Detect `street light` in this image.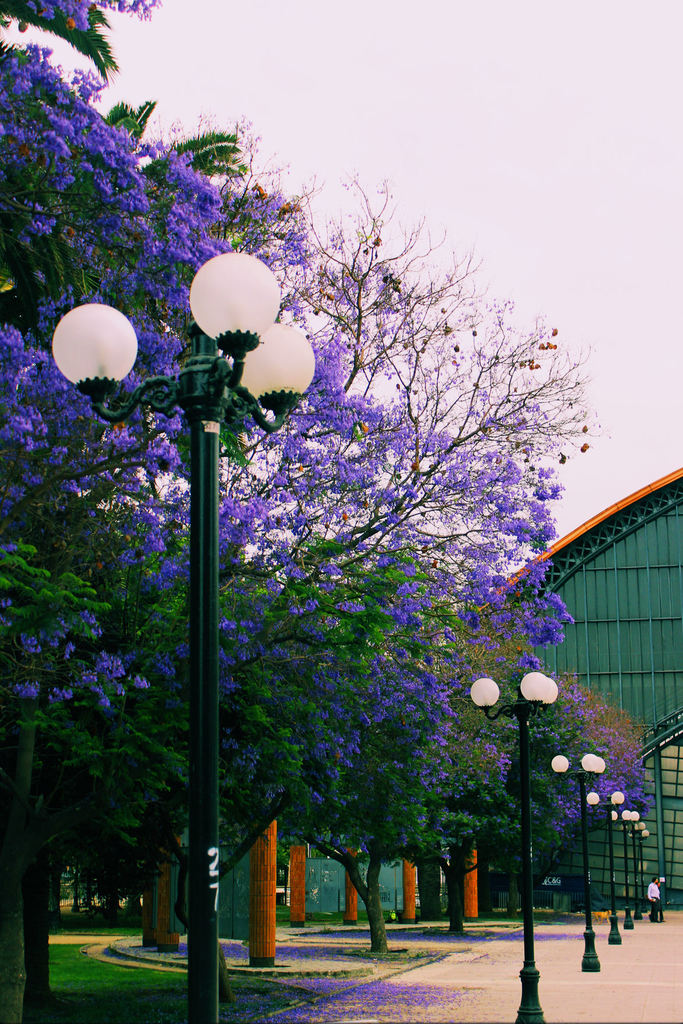
Detection: crop(95, 271, 279, 934).
